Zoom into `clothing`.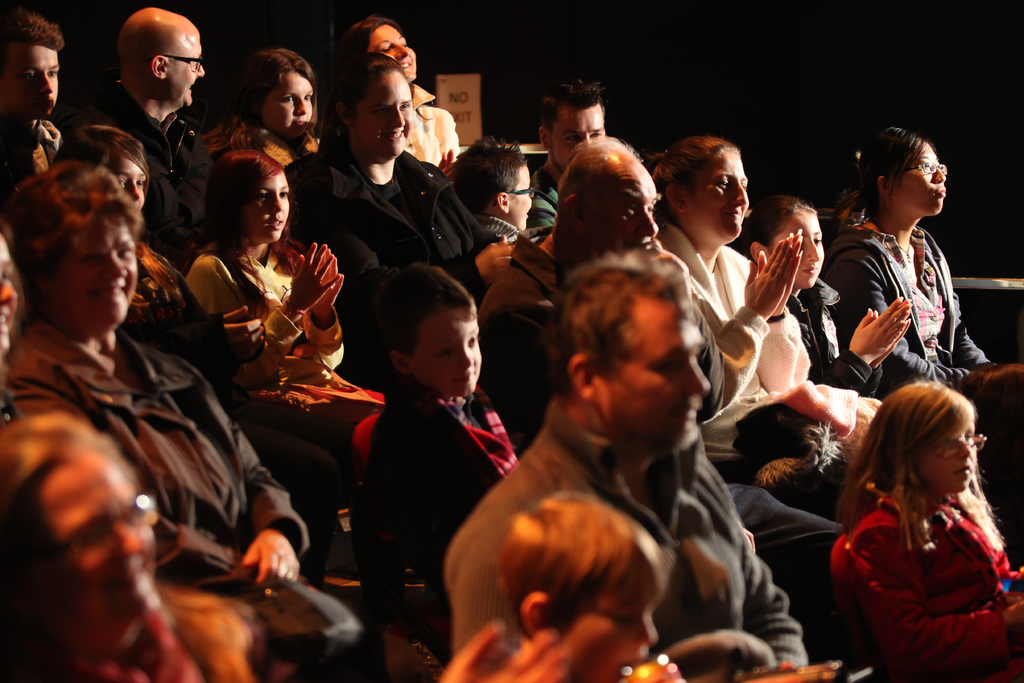
Zoom target: (x1=89, y1=74, x2=196, y2=259).
